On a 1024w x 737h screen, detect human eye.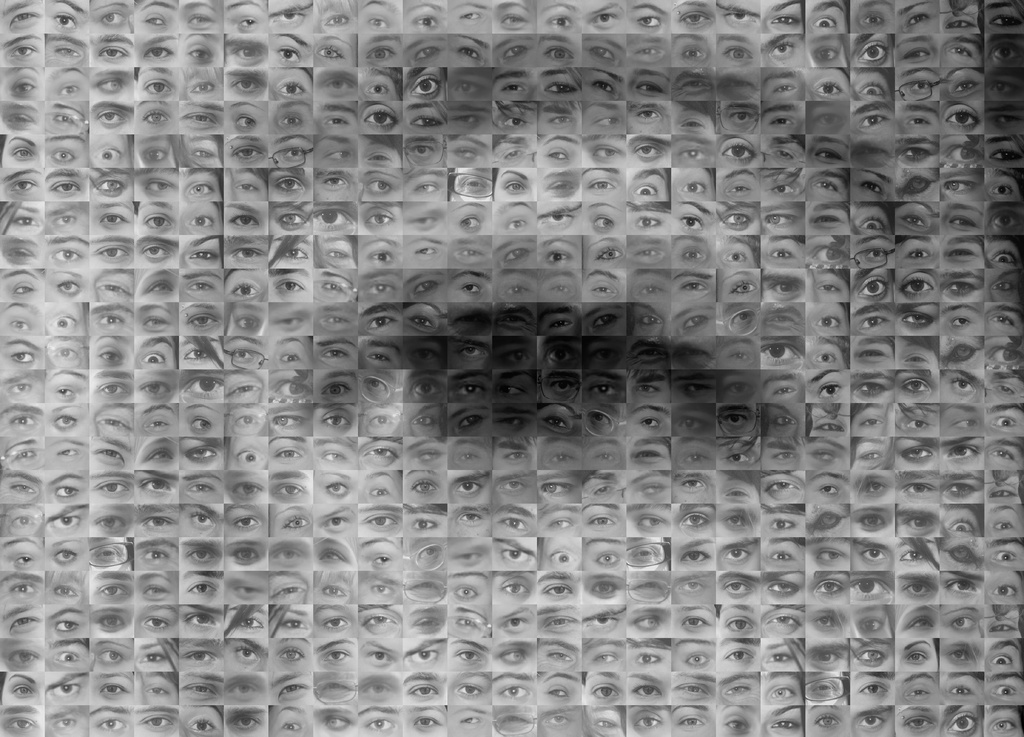
[left=54, top=717, right=76, bottom=731].
